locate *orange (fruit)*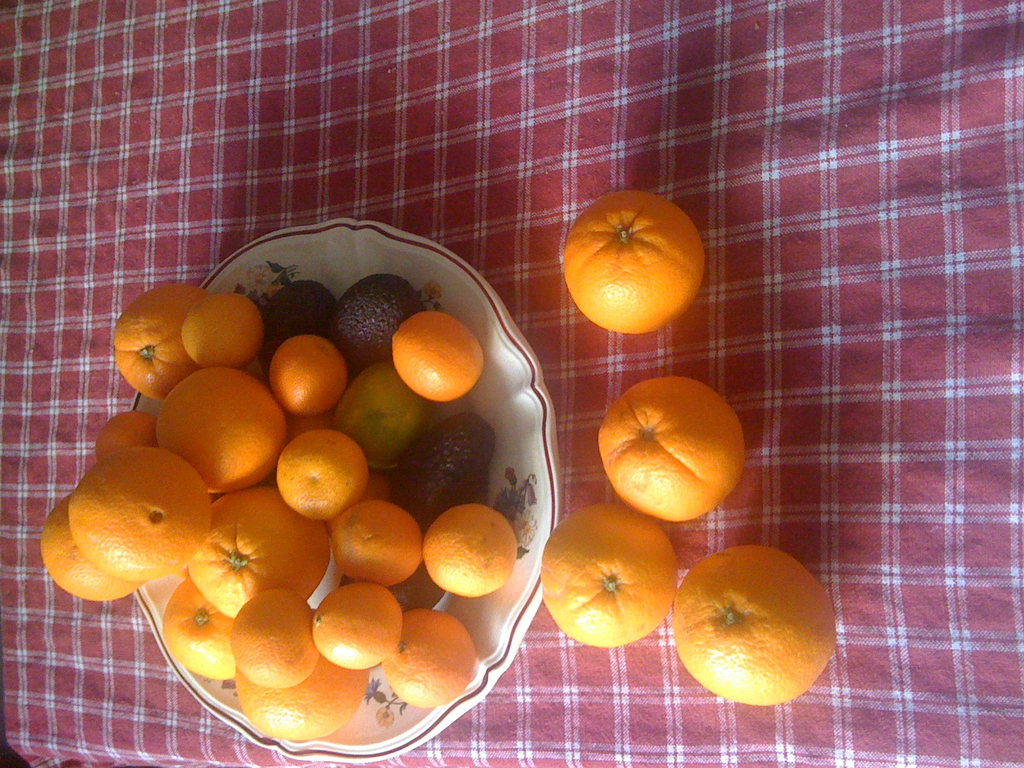
160, 588, 234, 683
